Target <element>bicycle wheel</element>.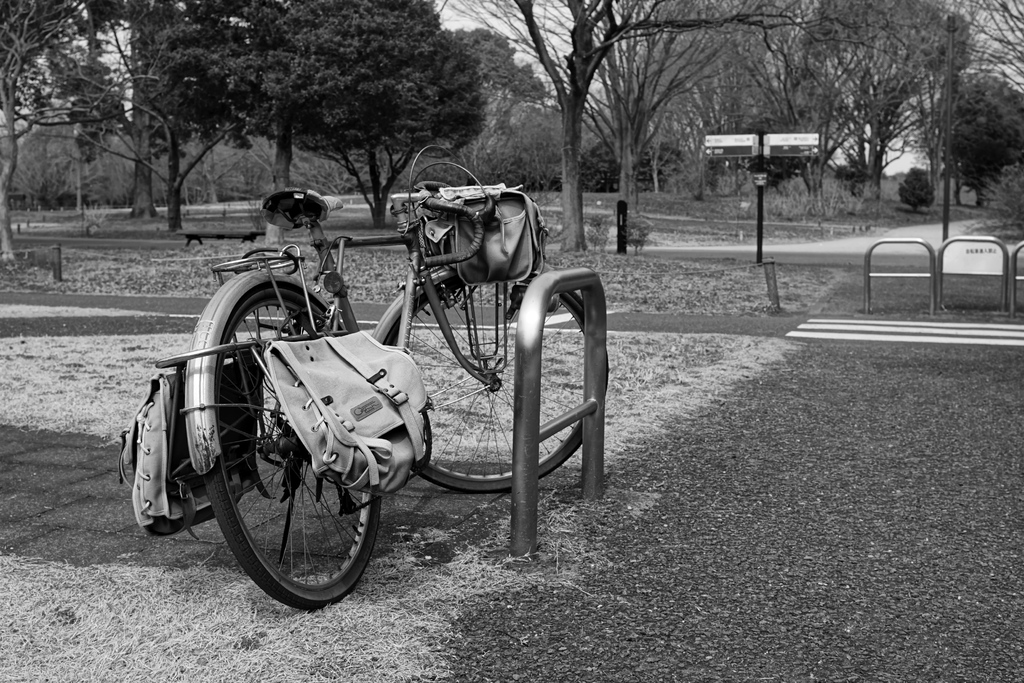
Target region: 387:269:599:497.
